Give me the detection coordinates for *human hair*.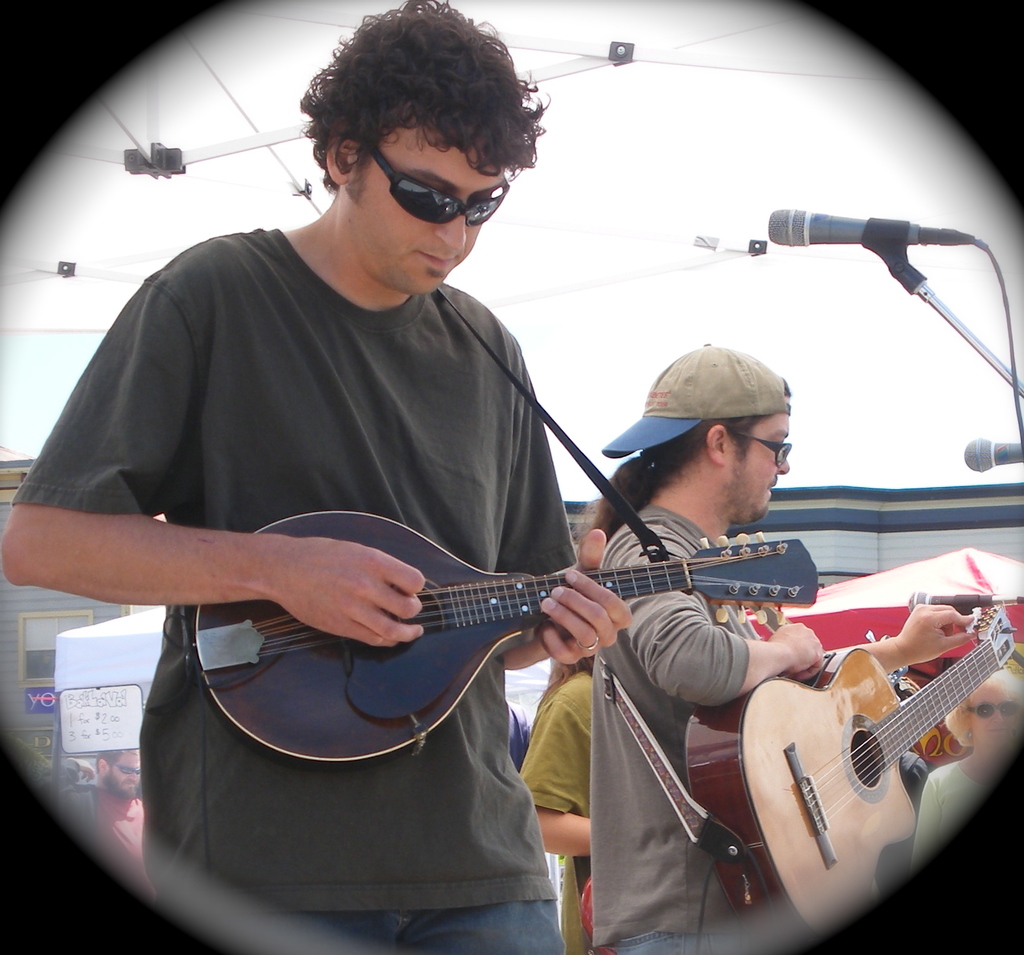
bbox=(602, 406, 760, 546).
